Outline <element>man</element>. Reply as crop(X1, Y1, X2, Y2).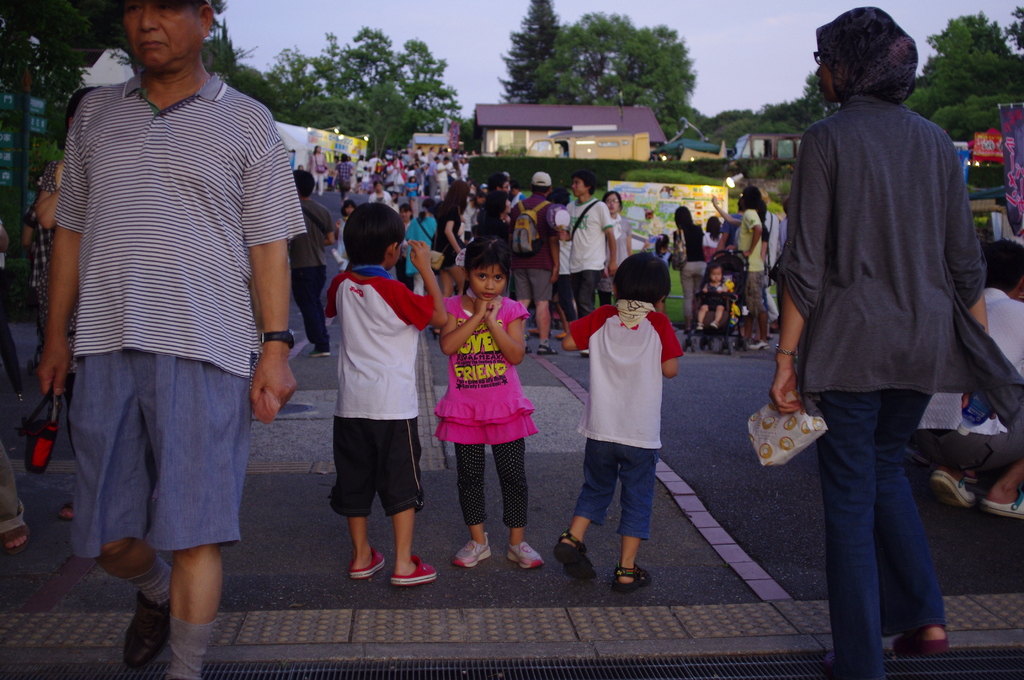
crop(714, 197, 745, 346).
